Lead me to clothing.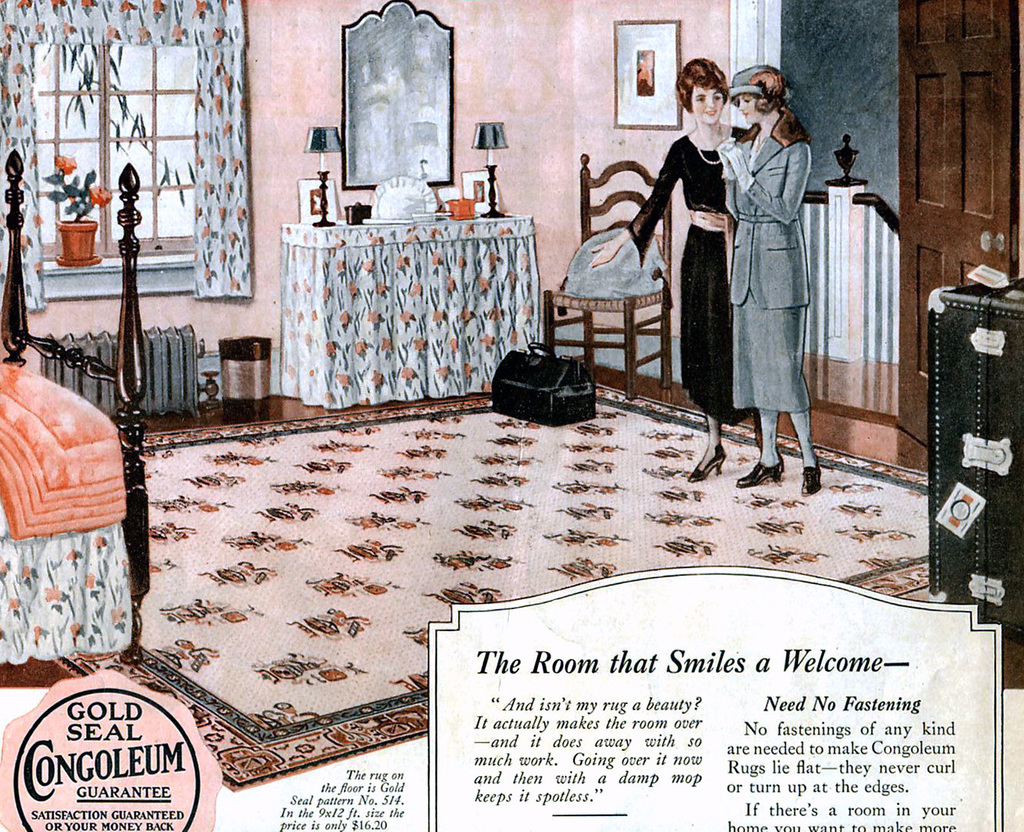
Lead to 725, 125, 811, 412.
